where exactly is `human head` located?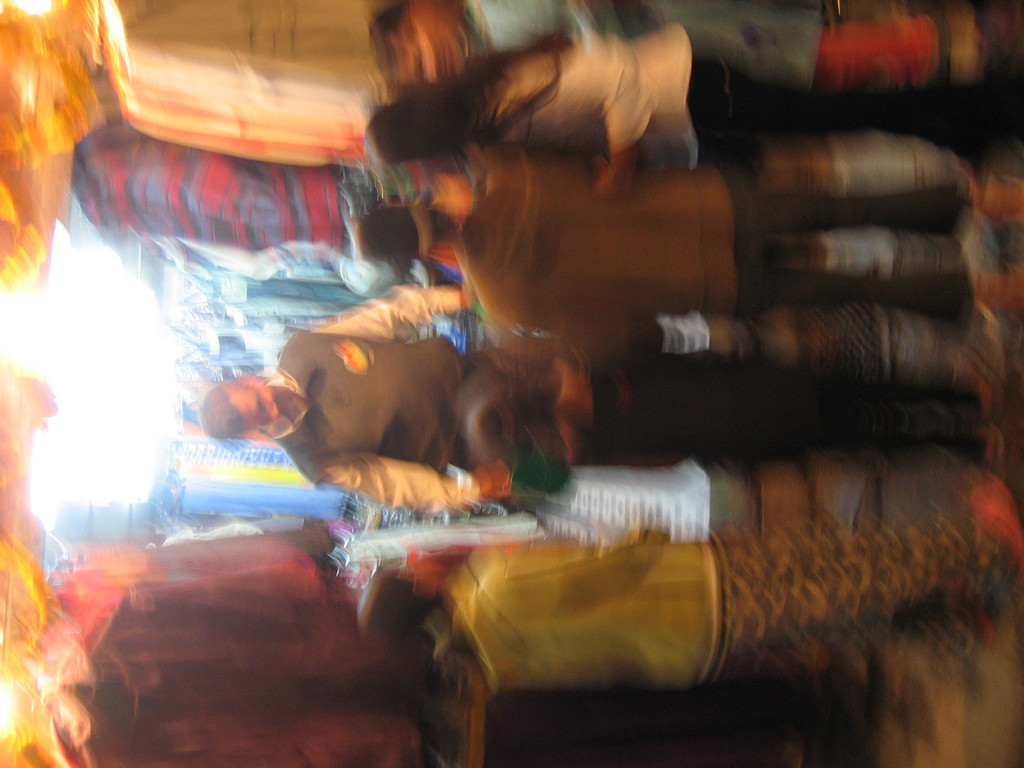
Its bounding box is box(200, 378, 293, 440).
